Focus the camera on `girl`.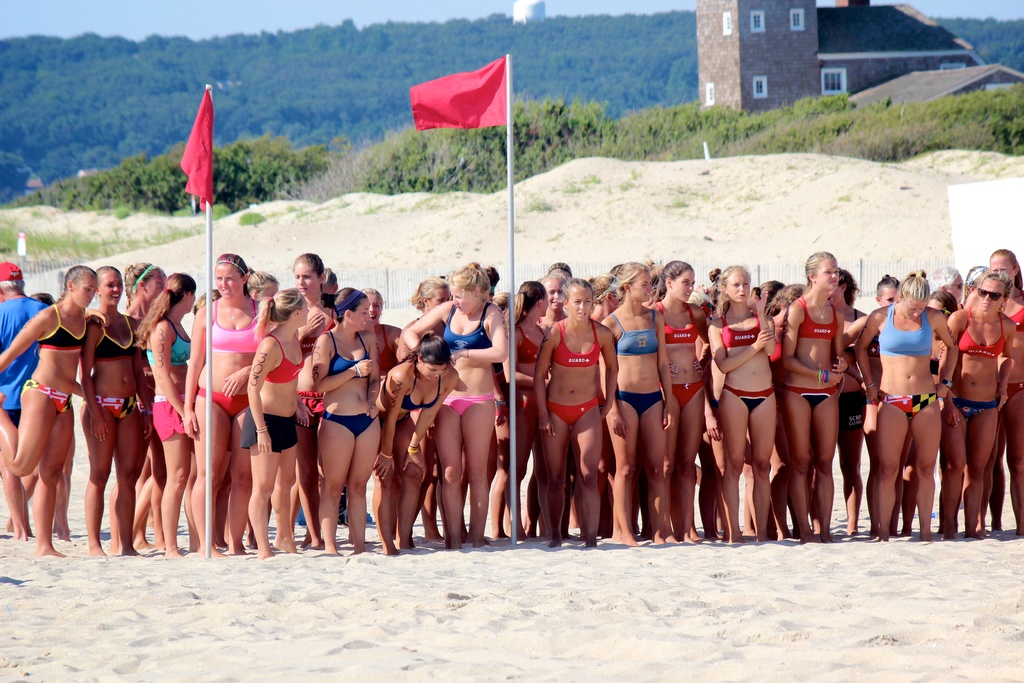
Focus region: [left=652, top=262, right=698, bottom=538].
